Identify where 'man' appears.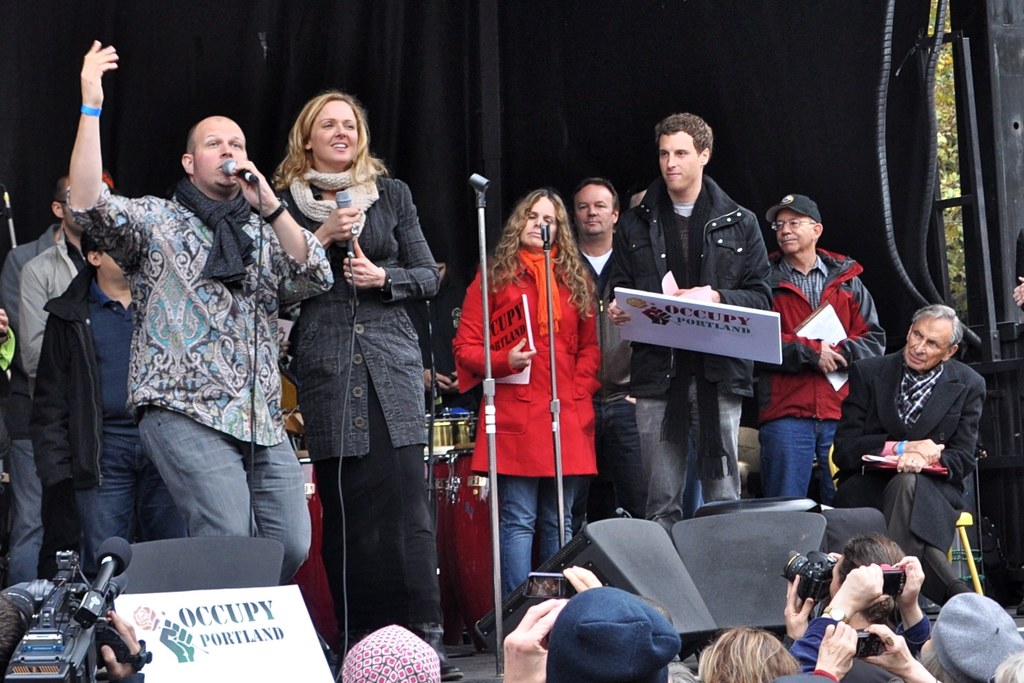
Appears at 18:191:90:587.
